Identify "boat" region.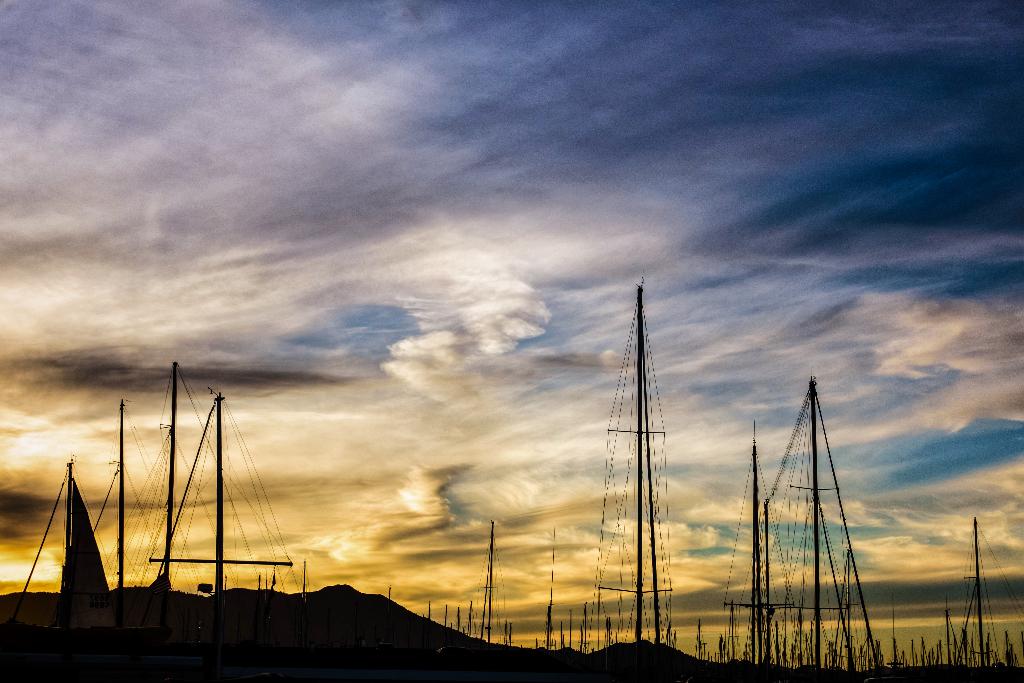
Region: pyautogui.locateOnScreen(3, 483, 179, 664).
